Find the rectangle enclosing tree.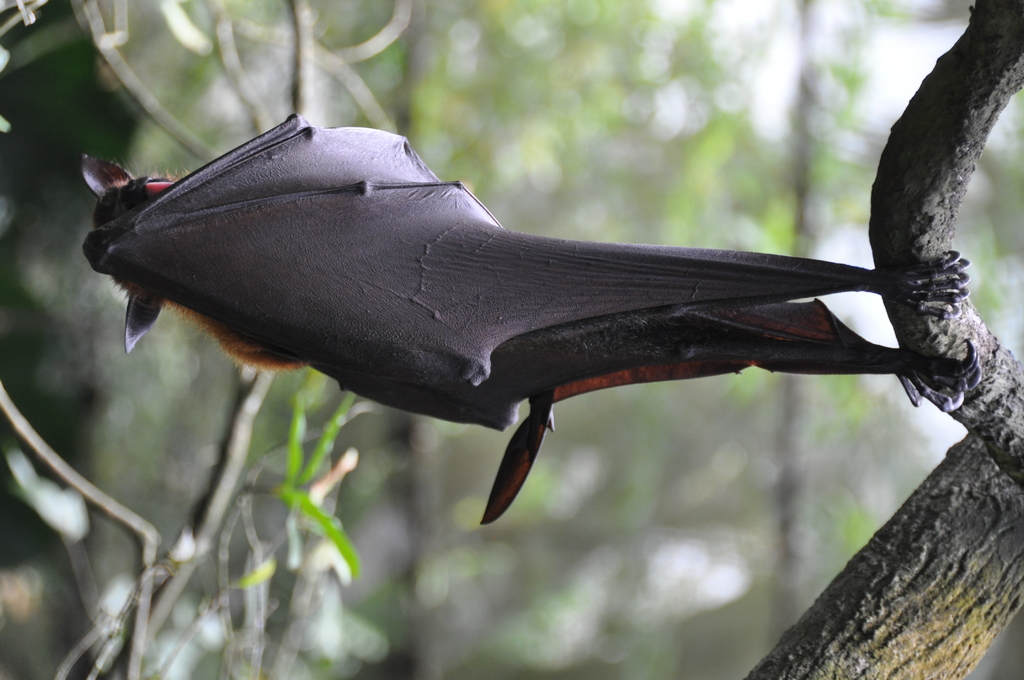
0,0,1023,679.
